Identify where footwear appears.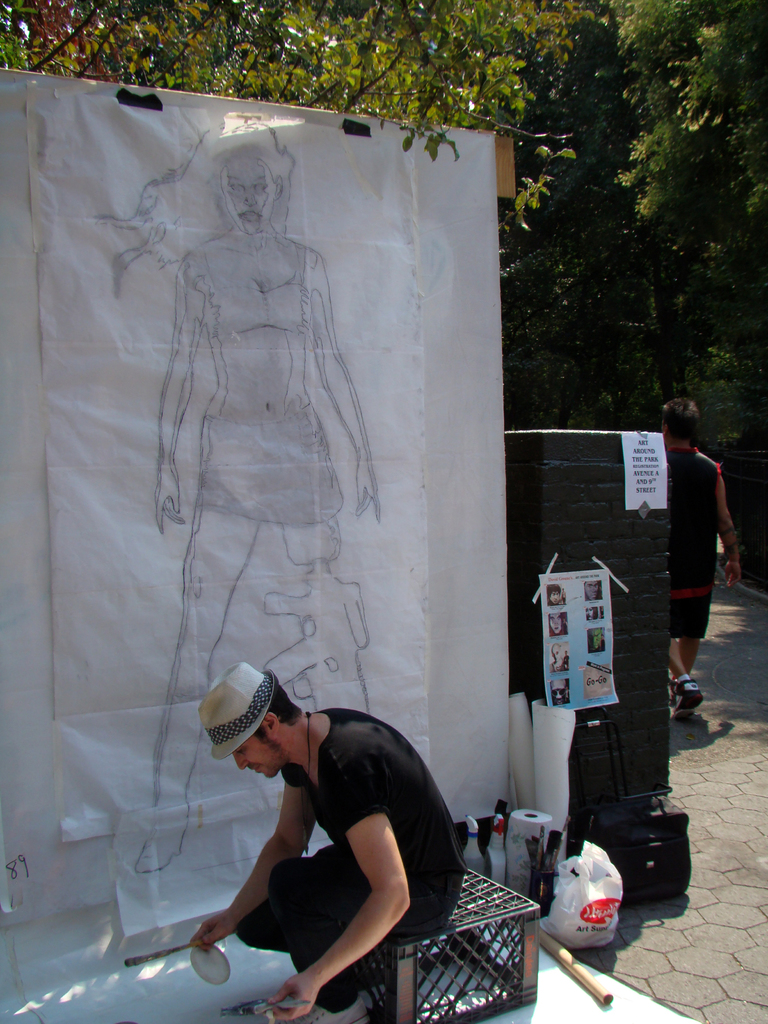
Appears at locate(288, 995, 374, 1023).
